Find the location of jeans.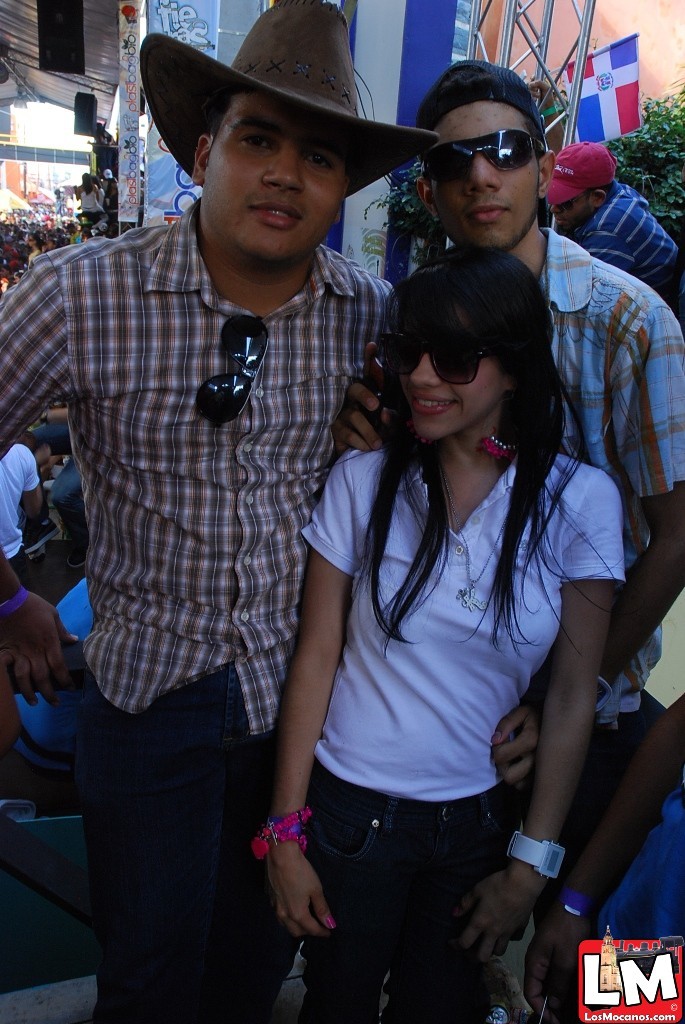
Location: {"left": 260, "top": 782, "right": 577, "bottom": 1018}.
